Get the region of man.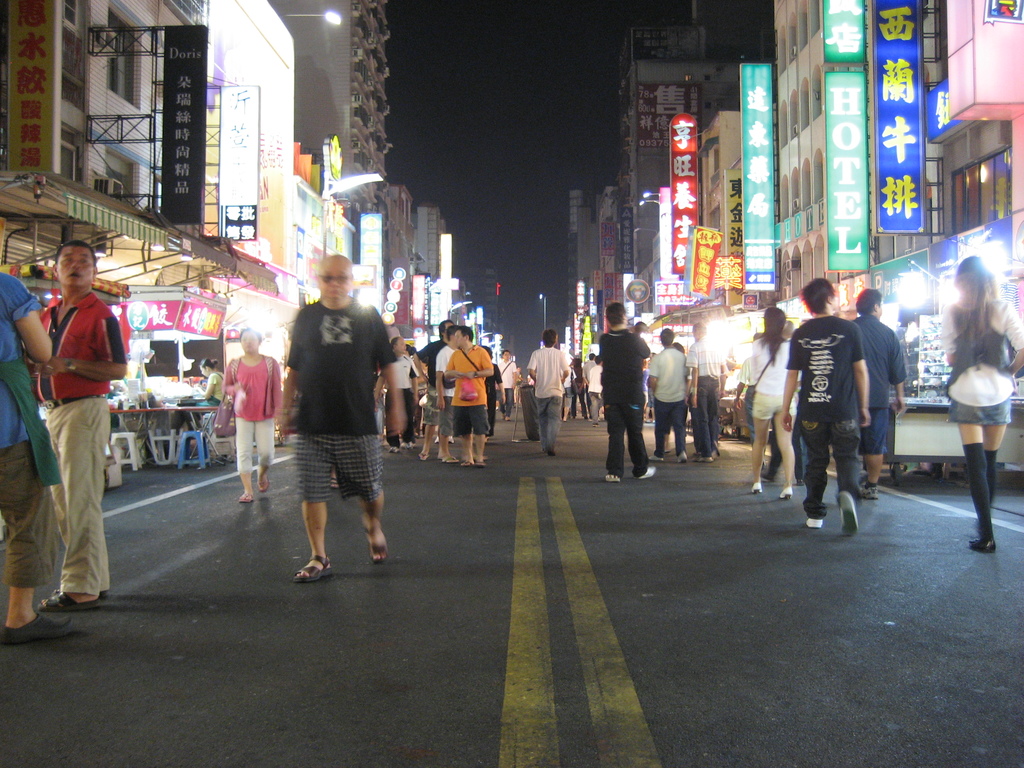
box(773, 282, 867, 534).
